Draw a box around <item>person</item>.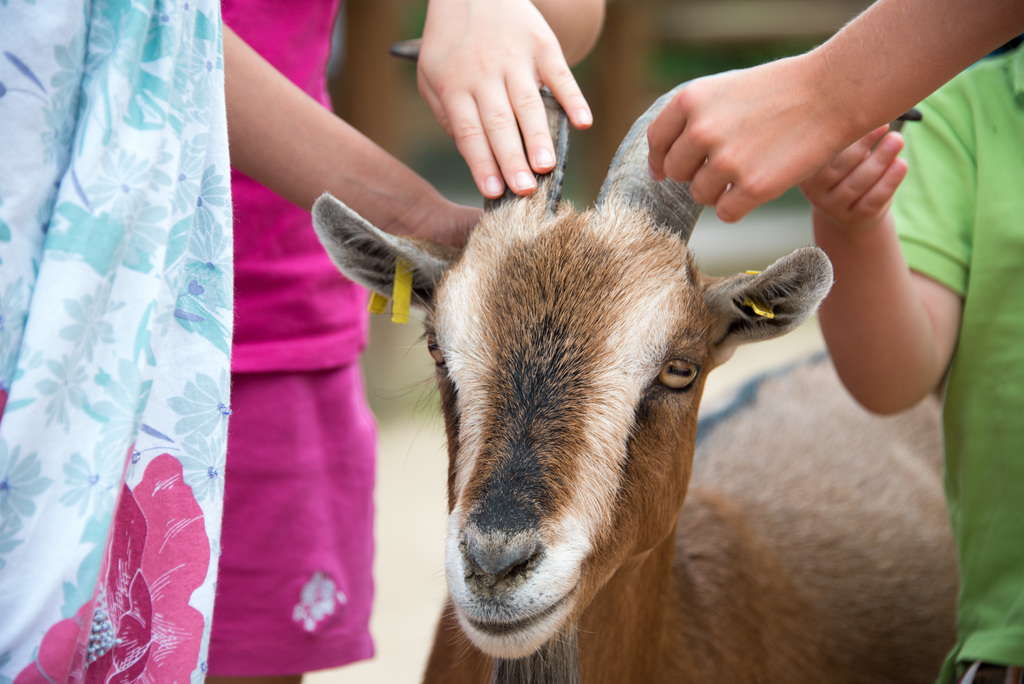
797:39:1023:683.
